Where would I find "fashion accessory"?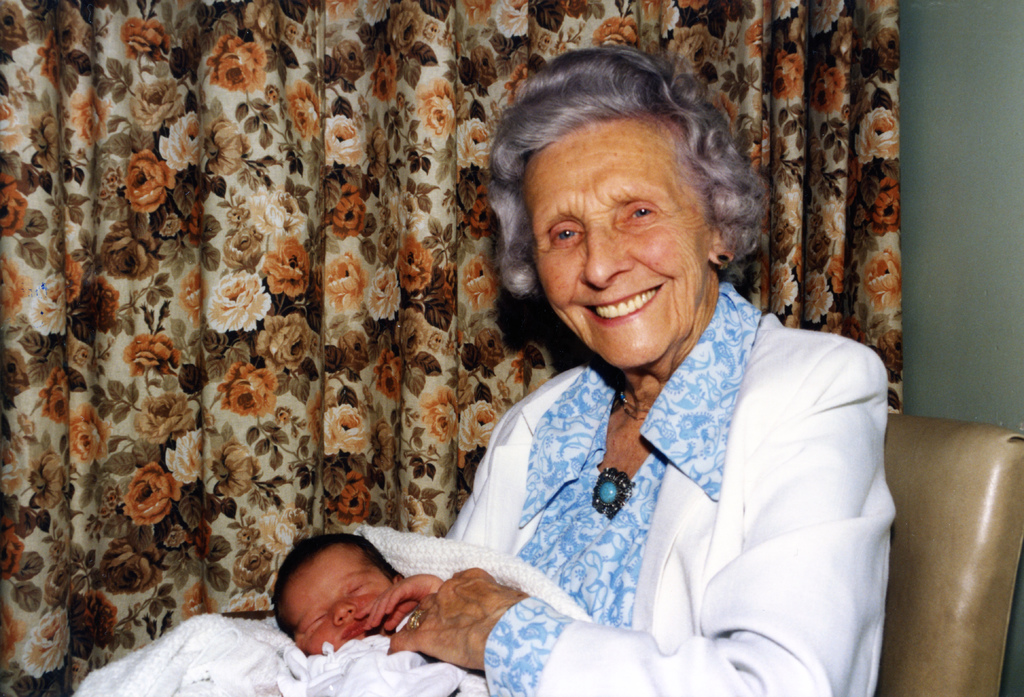
At <region>620, 385, 648, 423</region>.
